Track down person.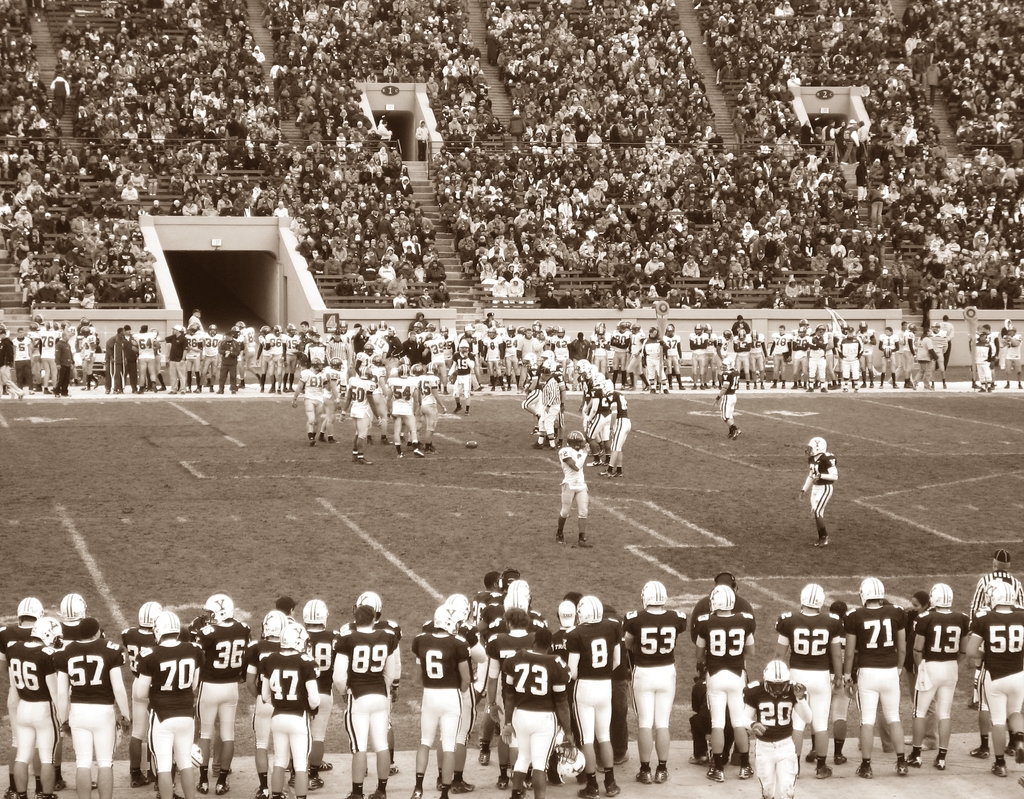
Tracked to select_region(966, 600, 1023, 779).
